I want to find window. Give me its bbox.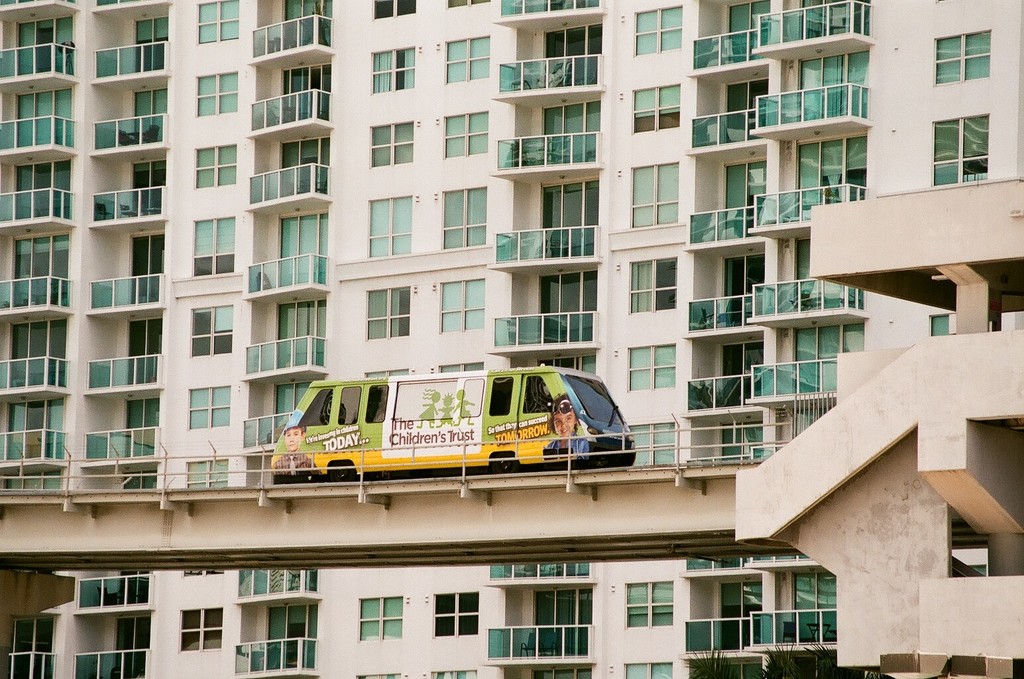
(365, 284, 410, 338).
